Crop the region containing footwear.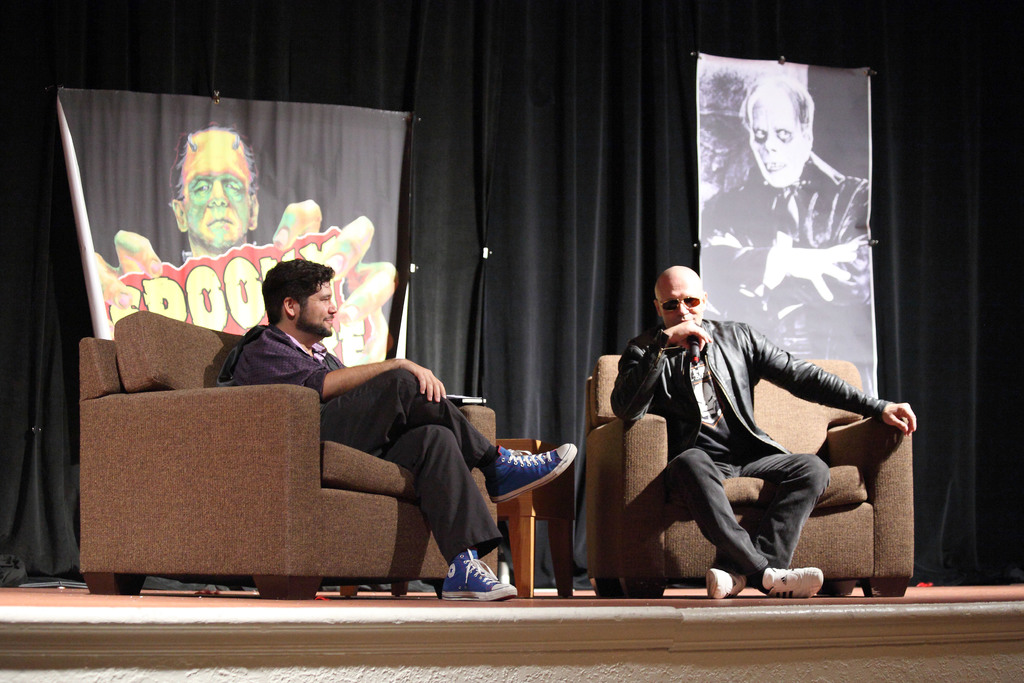
Crop region: crop(762, 562, 825, 598).
